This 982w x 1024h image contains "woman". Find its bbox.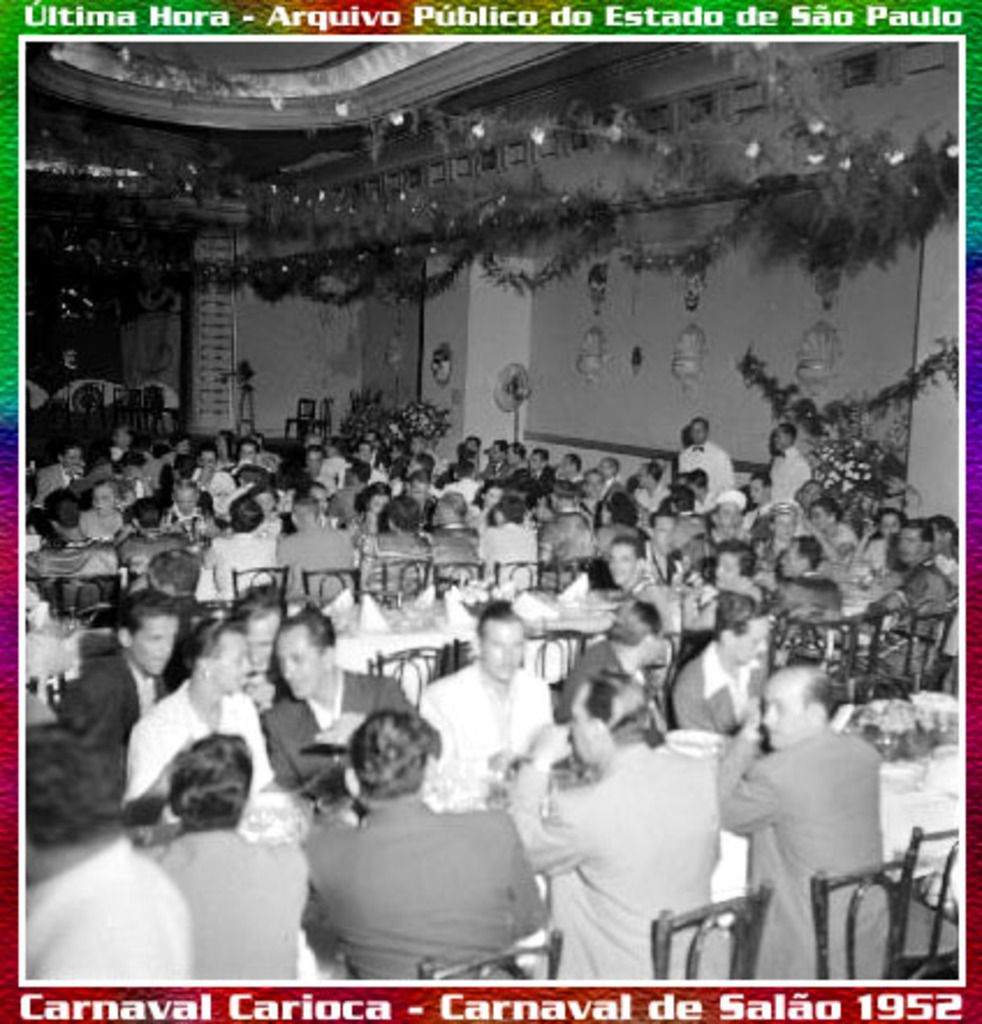
select_region(102, 614, 329, 811).
